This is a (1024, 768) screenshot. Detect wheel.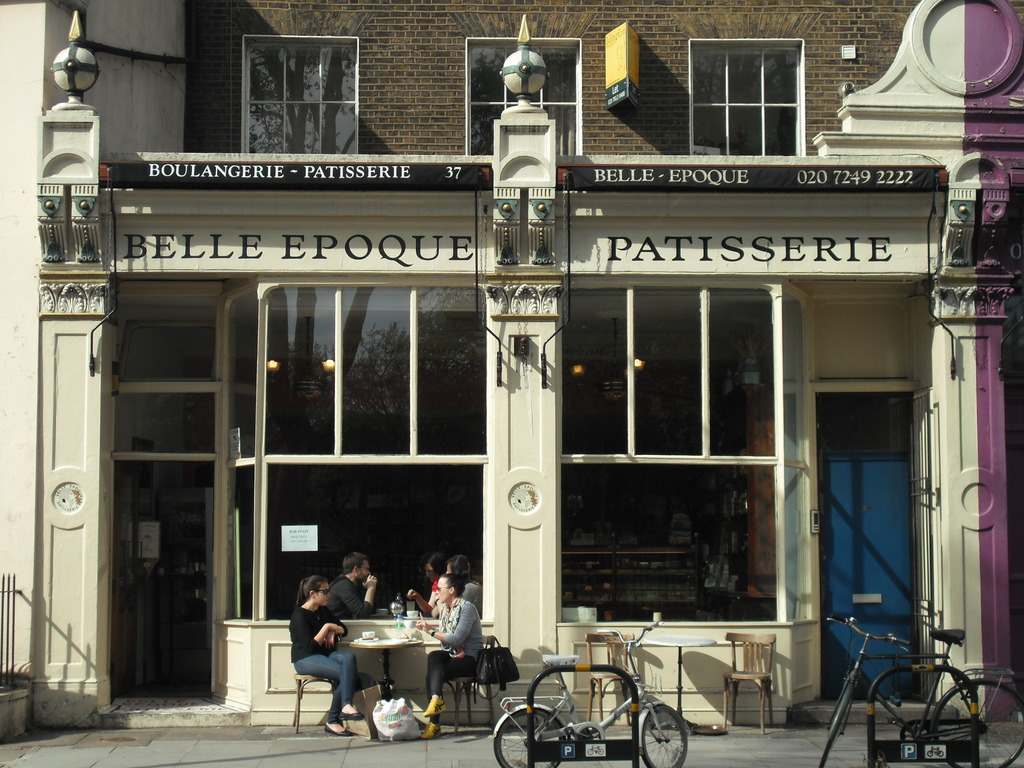
495/708/566/767.
